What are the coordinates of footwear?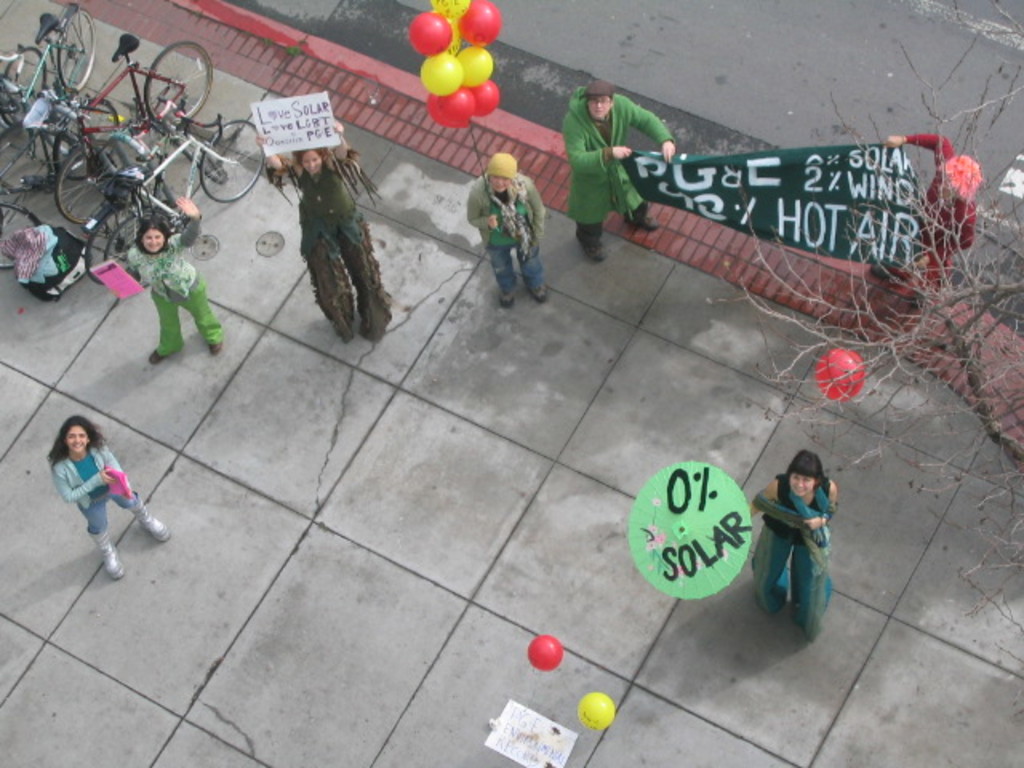
192,339,221,355.
